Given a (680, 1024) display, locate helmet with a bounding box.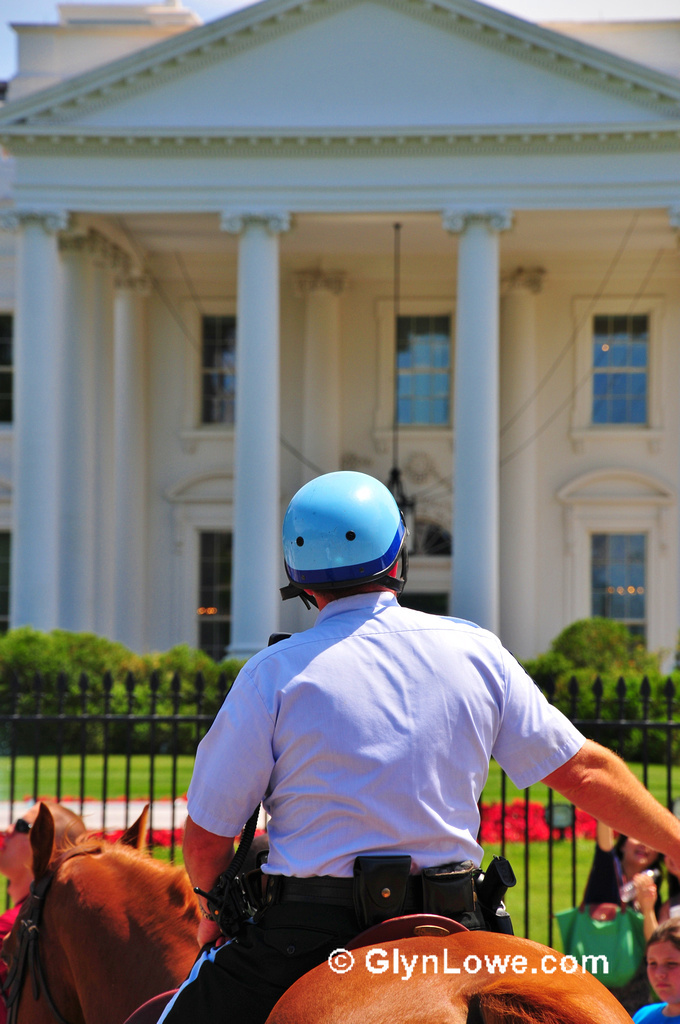
Located: 280,479,409,623.
